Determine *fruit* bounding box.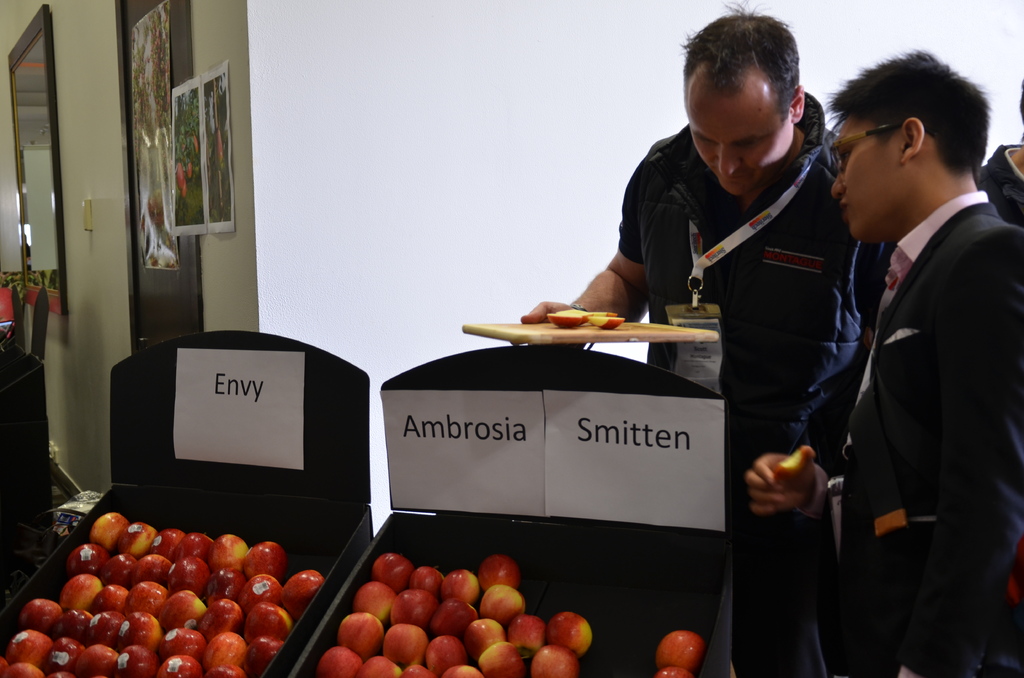
Determined: 46/527/300/672.
